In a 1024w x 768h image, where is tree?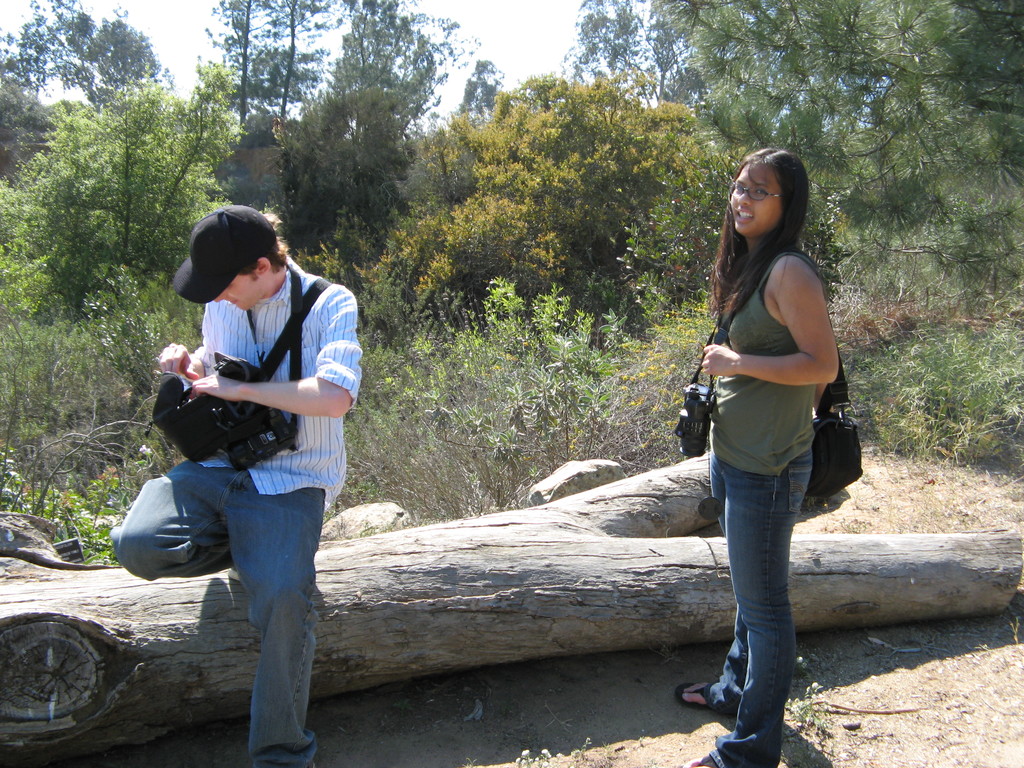
(x1=200, y1=0, x2=290, y2=140).
